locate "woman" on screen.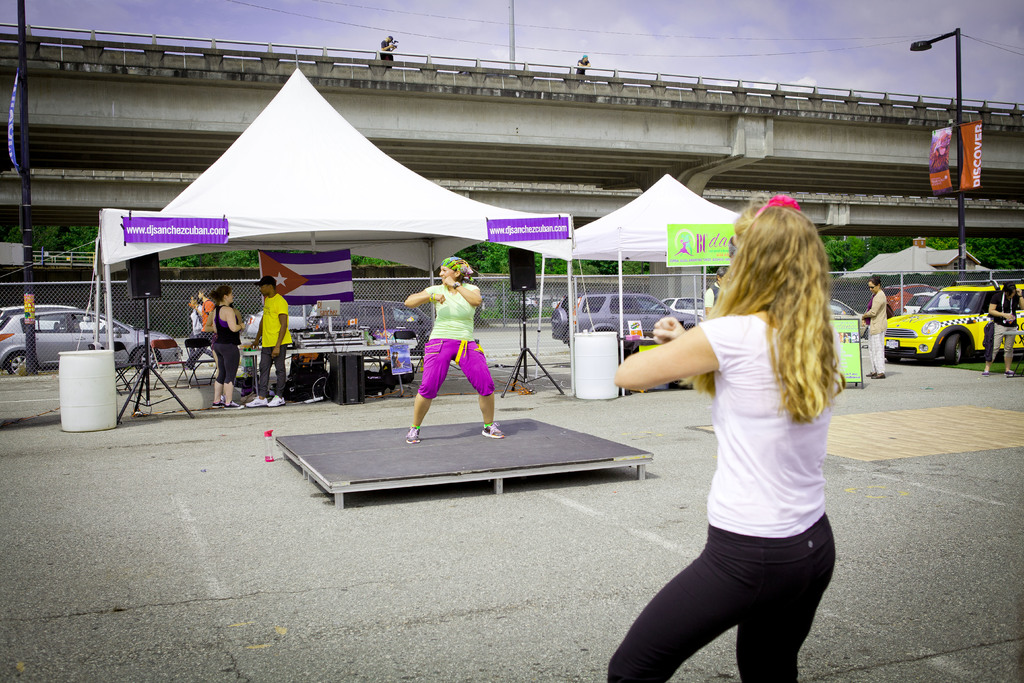
On screen at pyautogui.locateOnScreen(406, 257, 504, 446).
